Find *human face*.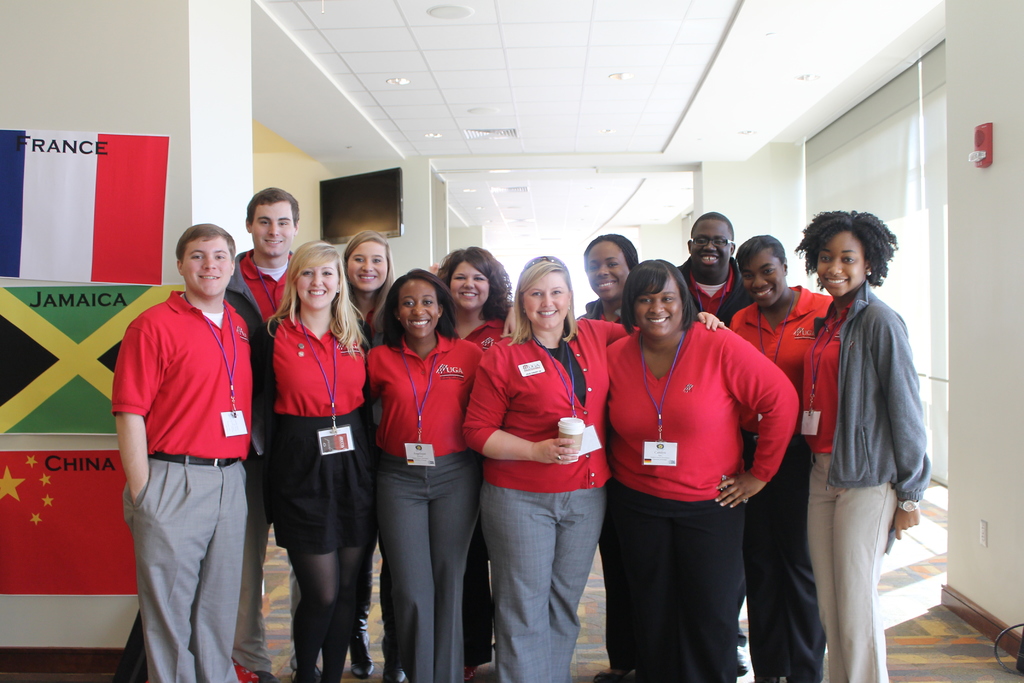
[521, 269, 571, 329].
